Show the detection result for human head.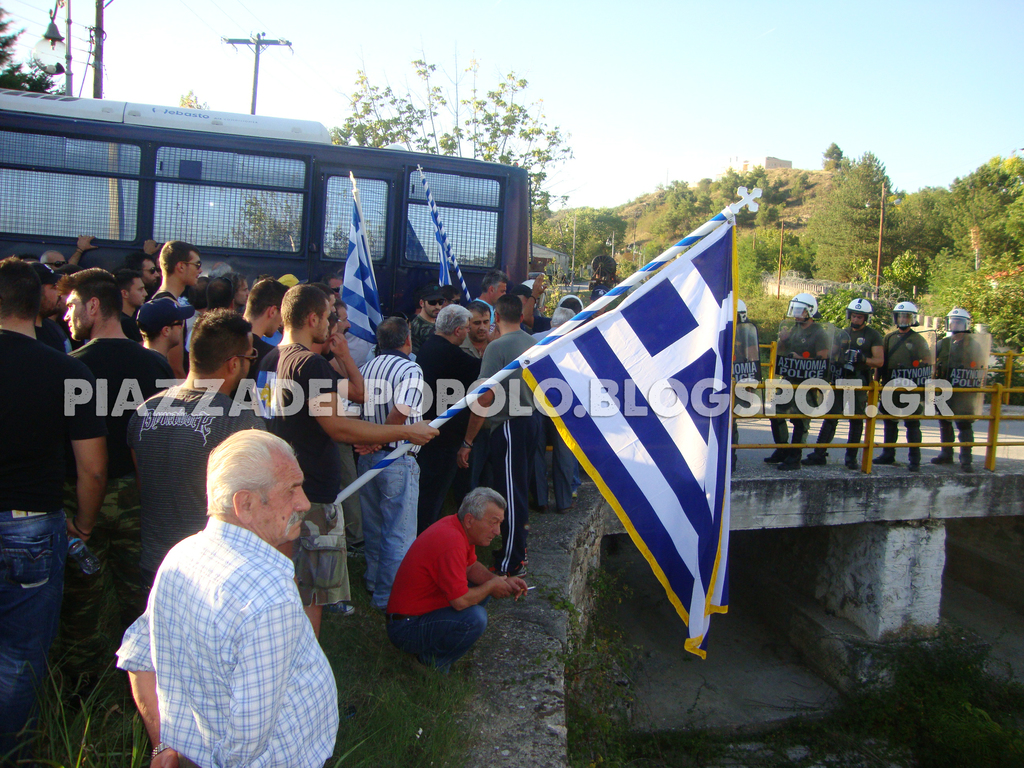
l=132, t=292, r=195, b=352.
